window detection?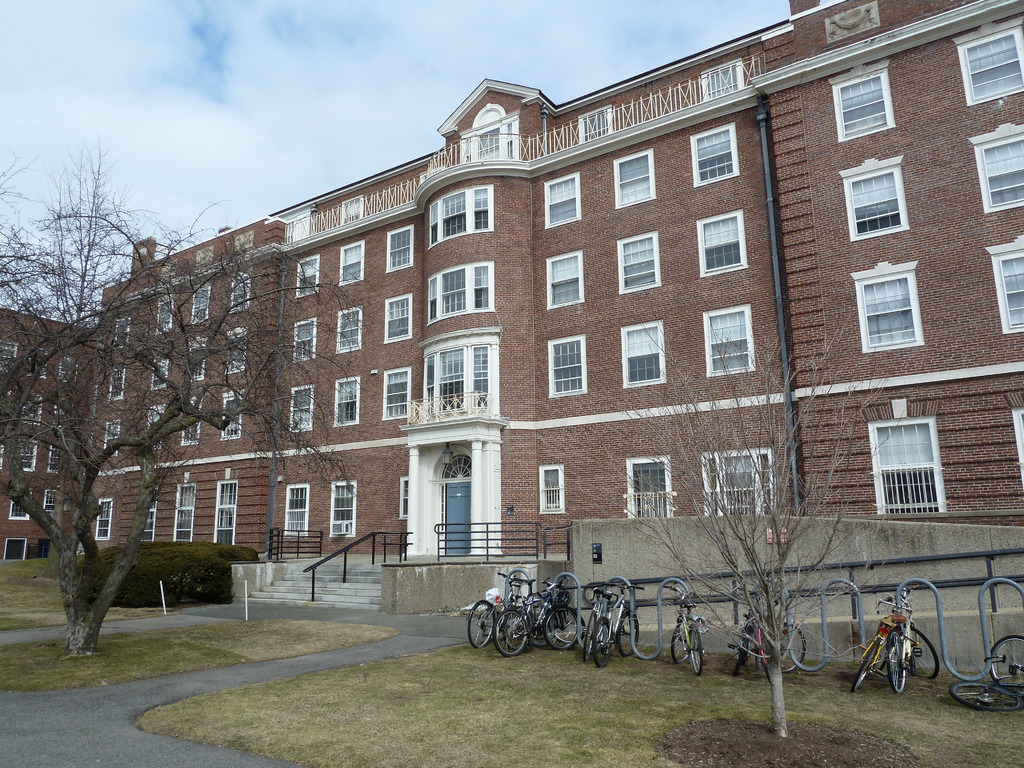
box(387, 225, 410, 274)
